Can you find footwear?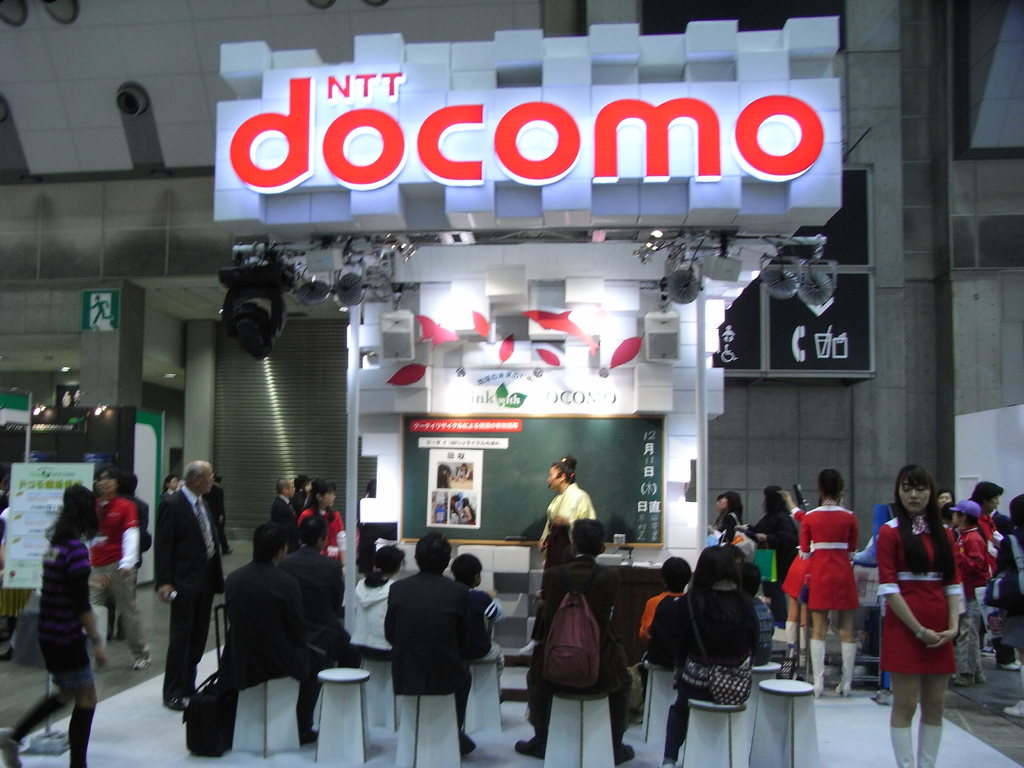
Yes, bounding box: {"left": 0, "top": 729, "right": 23, "bottom": 765}.
